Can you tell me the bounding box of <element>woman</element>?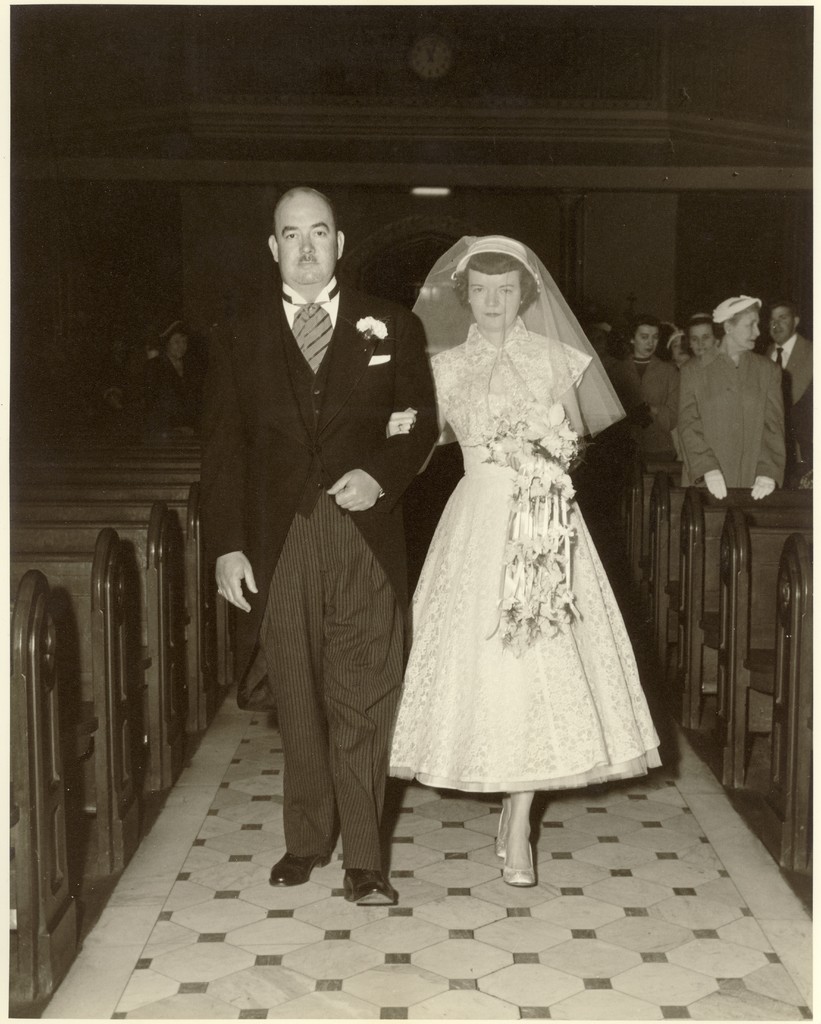
box(669, 301, 728, 361).
